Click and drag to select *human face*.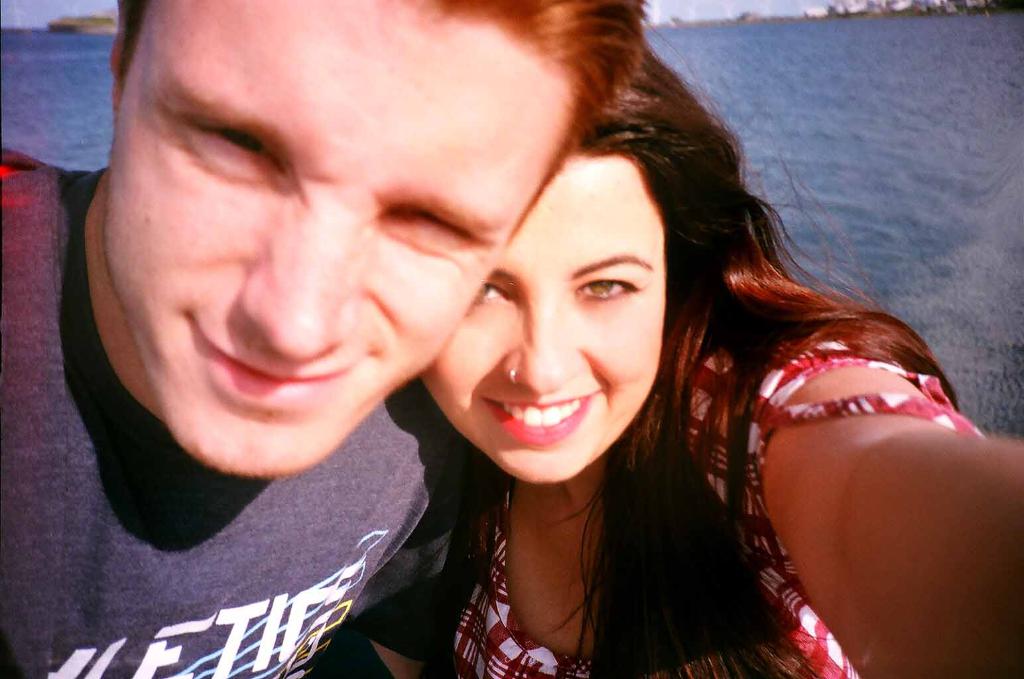
Selection: BBox(113, 0, 594, 484).
